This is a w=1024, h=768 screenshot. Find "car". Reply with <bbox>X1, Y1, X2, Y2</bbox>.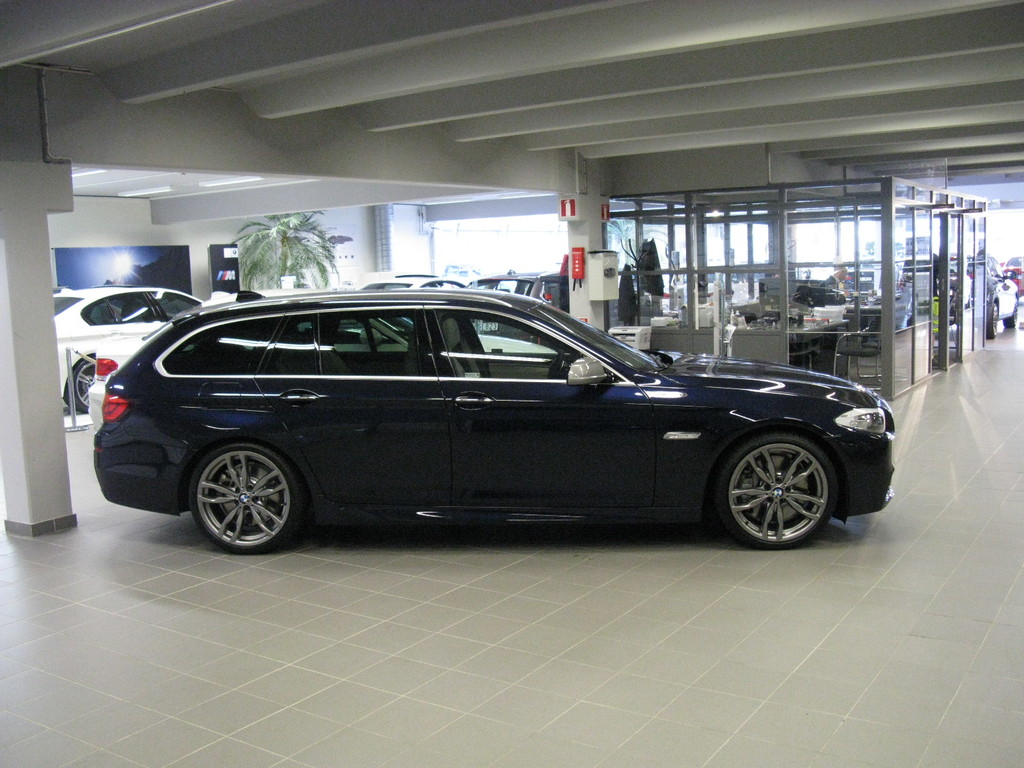
<bbox>790, 265, 852, 346</bbox>.
